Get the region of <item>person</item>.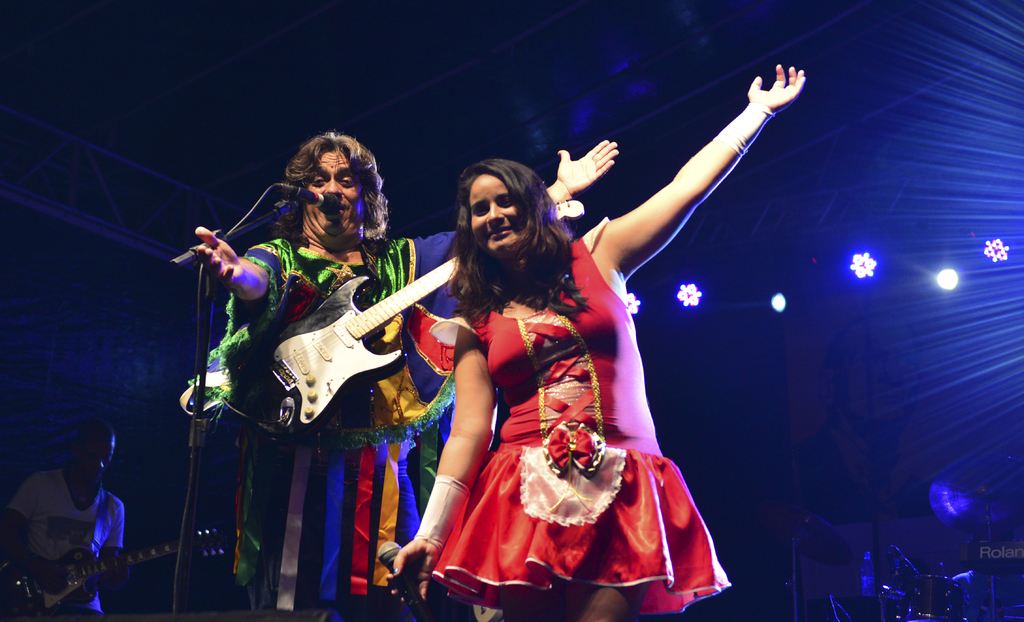
x1=383, y1=61, x2=809, y2=621.
